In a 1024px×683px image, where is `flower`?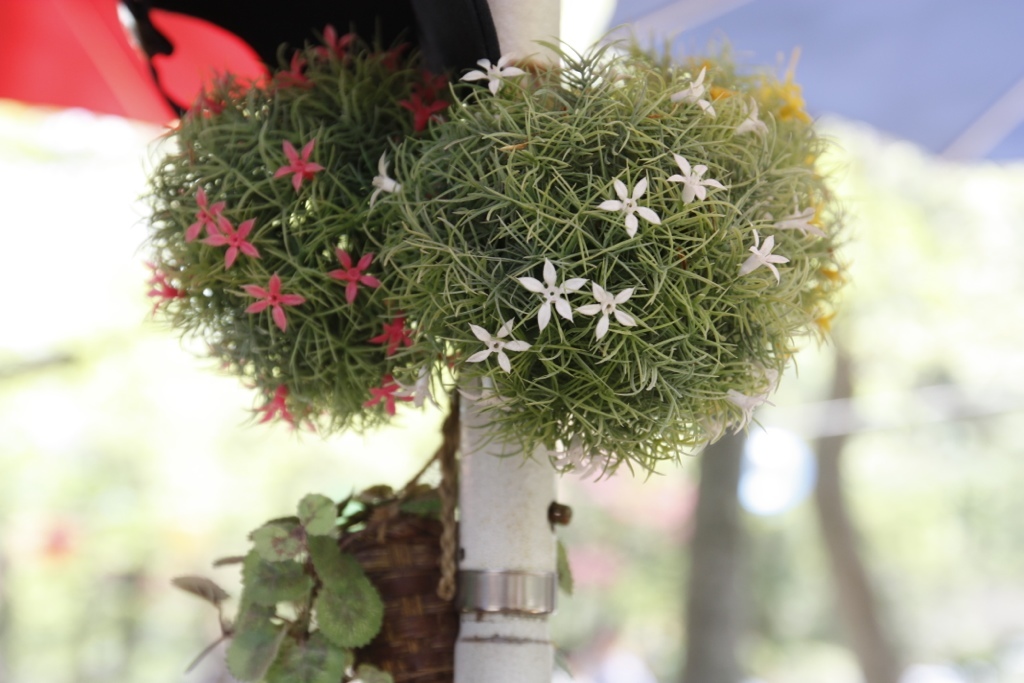
box(670, 67, 714, 115).
